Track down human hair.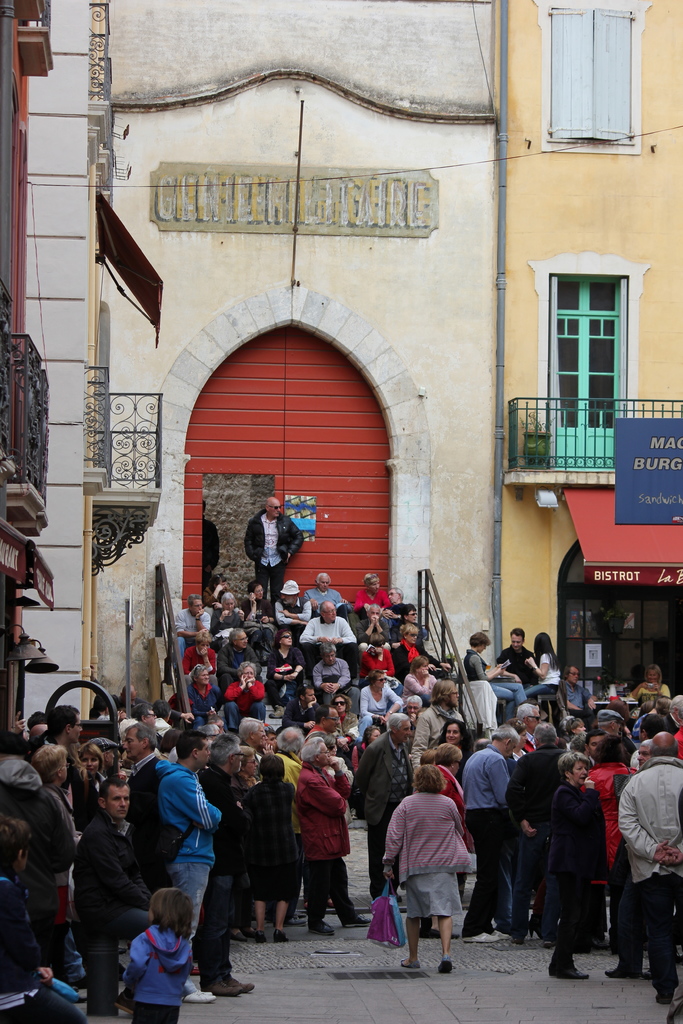
Tracked to (436, 742, 464, 760).
